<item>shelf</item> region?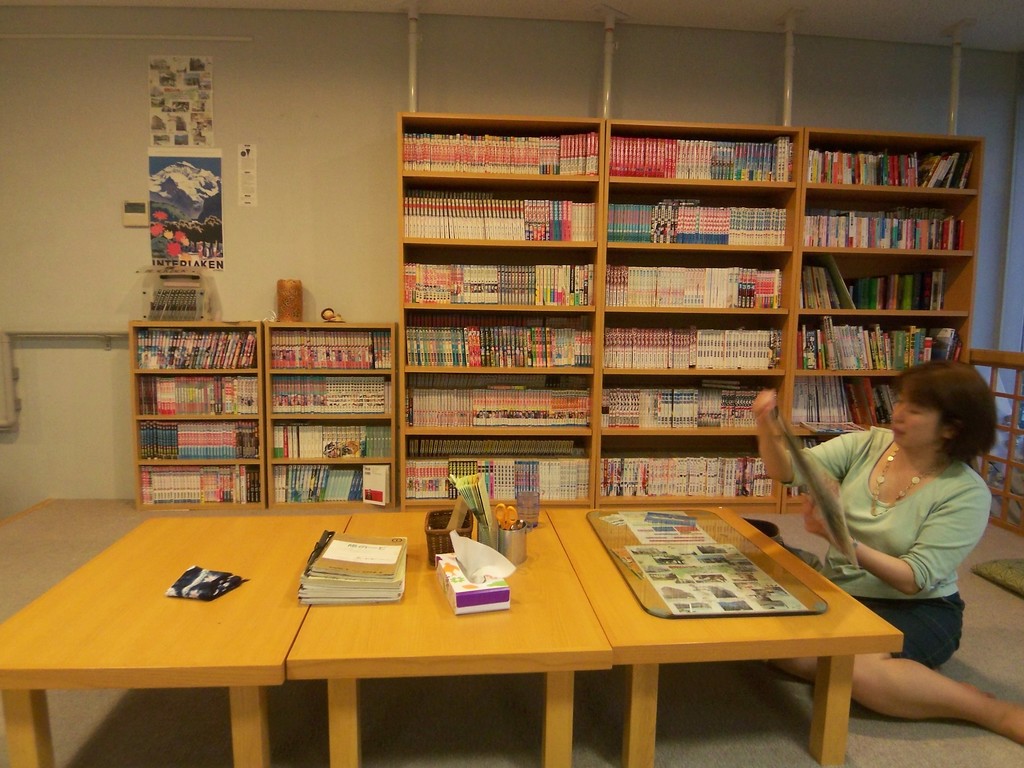
locate(808, 308, 961, 371)
